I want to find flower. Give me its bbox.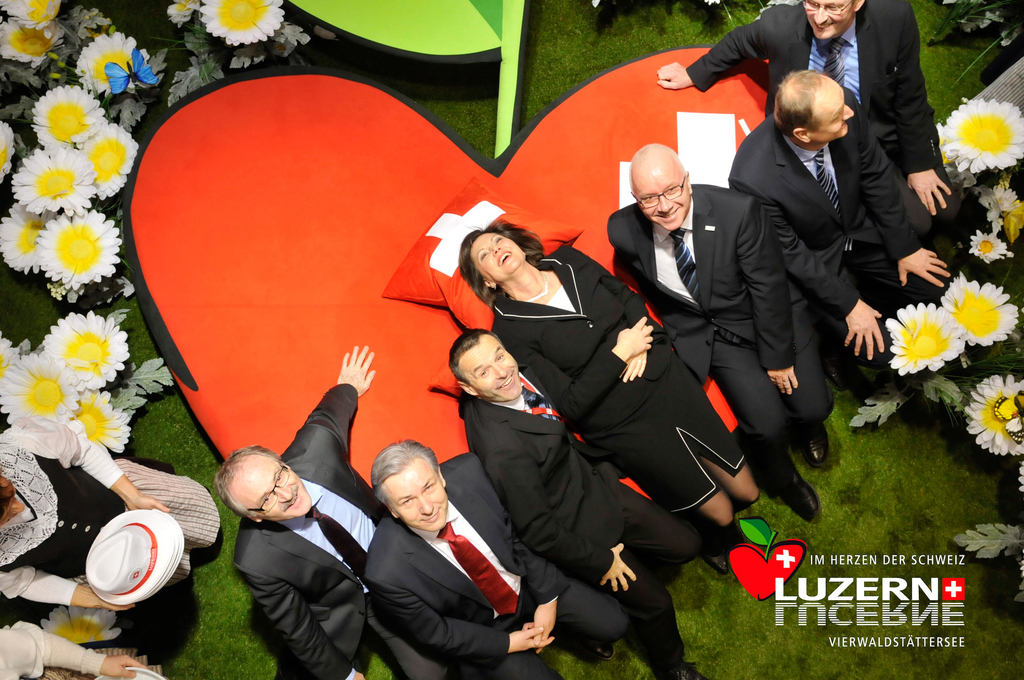
<bbox>964, 376, 1023, 455</bbox>.
